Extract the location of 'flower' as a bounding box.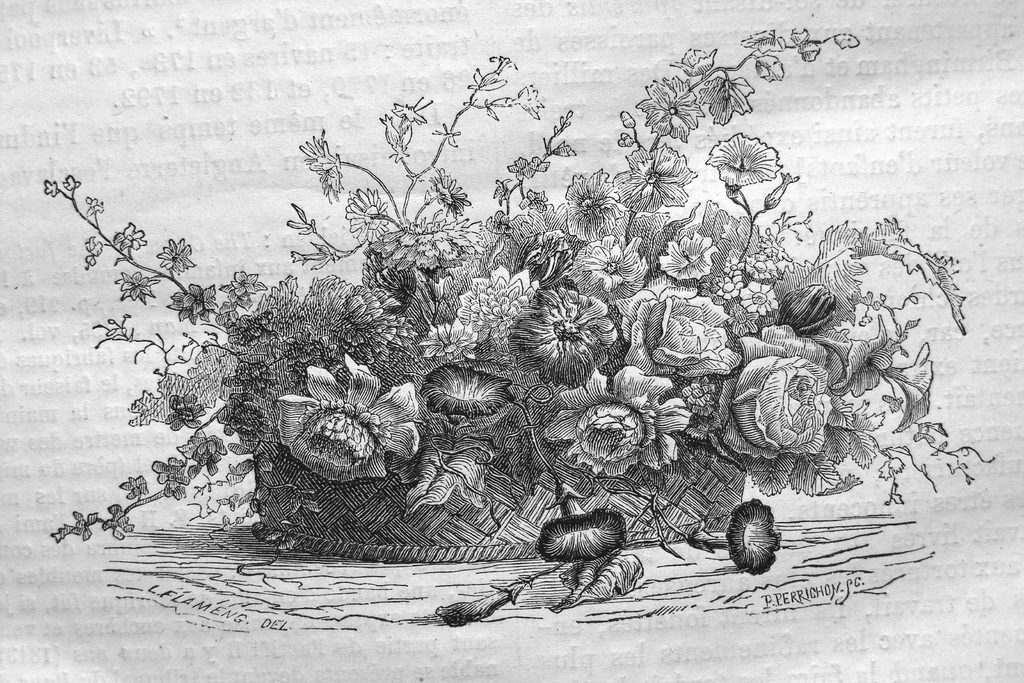
bbox=(612, 284, 746, 371).
